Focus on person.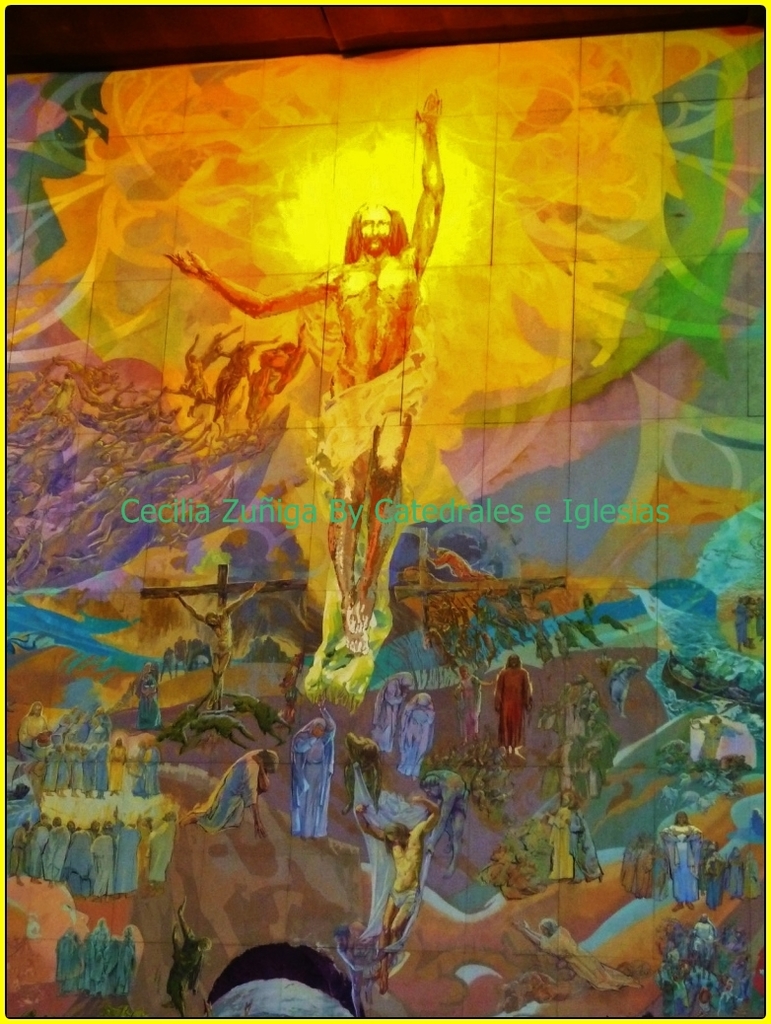
Focused at <box>489,657,538,751</box>.
